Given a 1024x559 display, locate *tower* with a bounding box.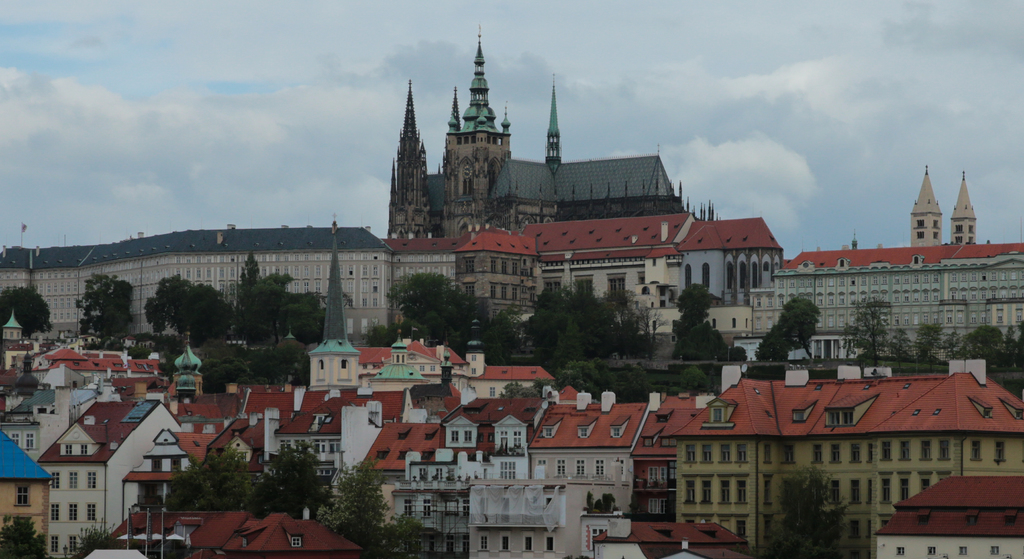
Located: bbox=(951, 169, 979, 245).
